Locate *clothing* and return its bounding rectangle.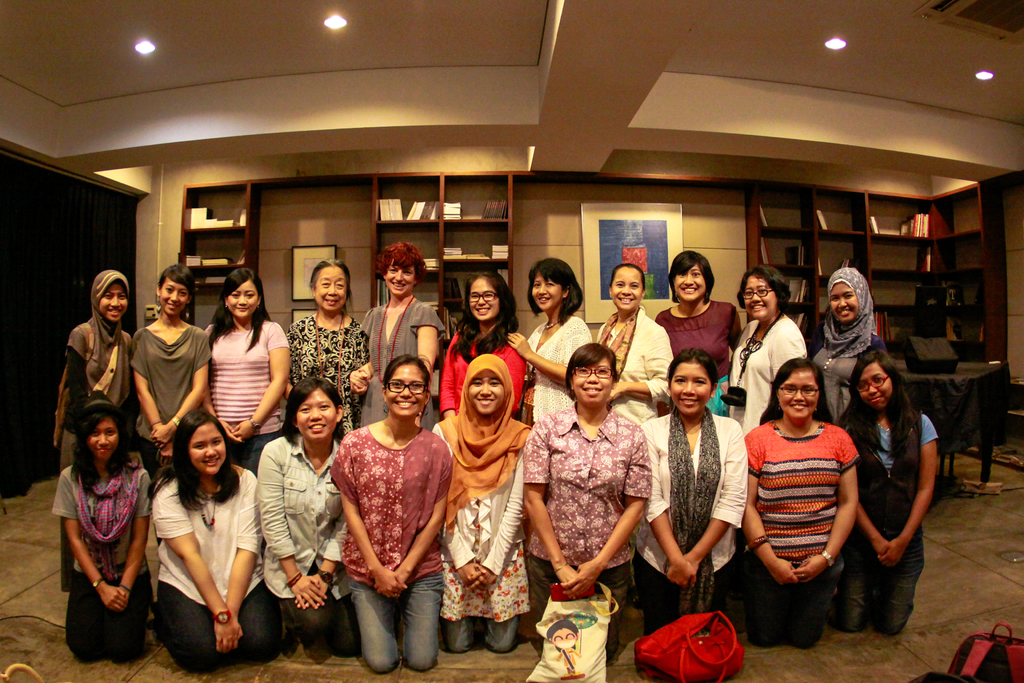
bbox=[847, 418, 932, 638].
